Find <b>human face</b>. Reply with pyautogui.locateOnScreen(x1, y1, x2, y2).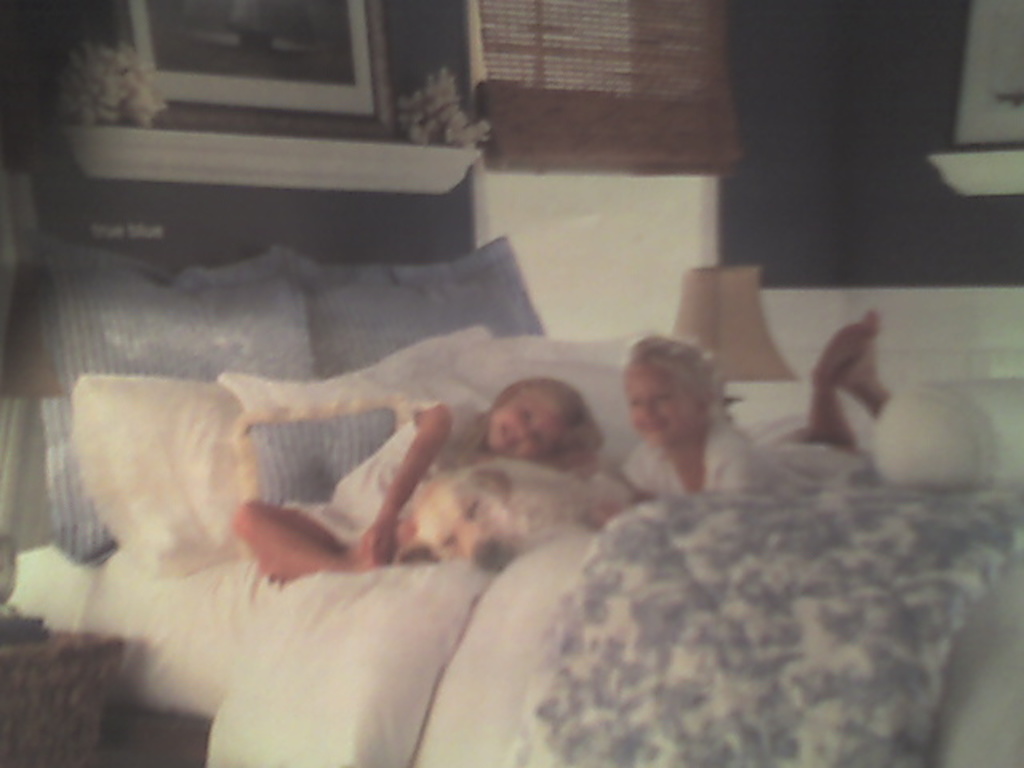
pyautogui.locateOnScreen(491, 397, 563, 448).
